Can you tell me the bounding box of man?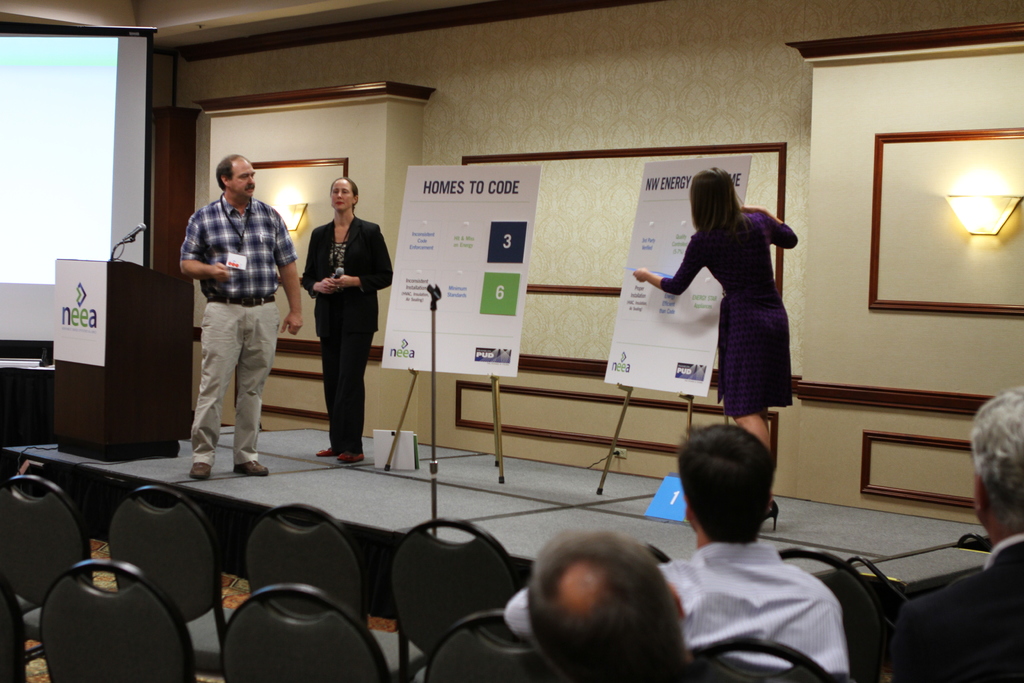
bbox(529, 525, 676, 664).
